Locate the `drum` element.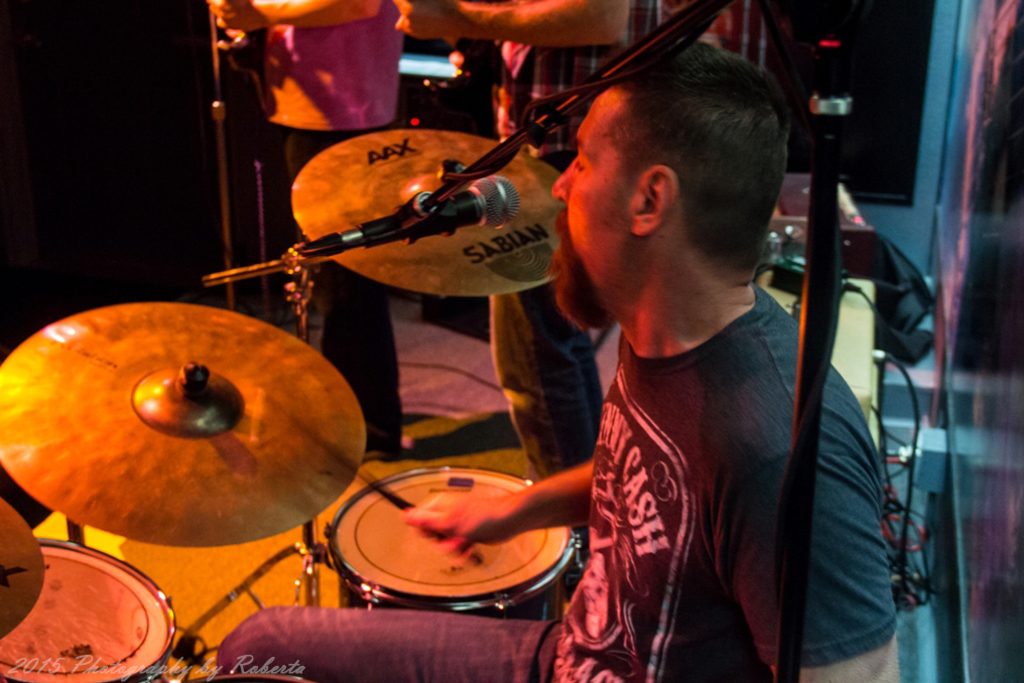
Element bbox: (326, 463, 584, 623).
